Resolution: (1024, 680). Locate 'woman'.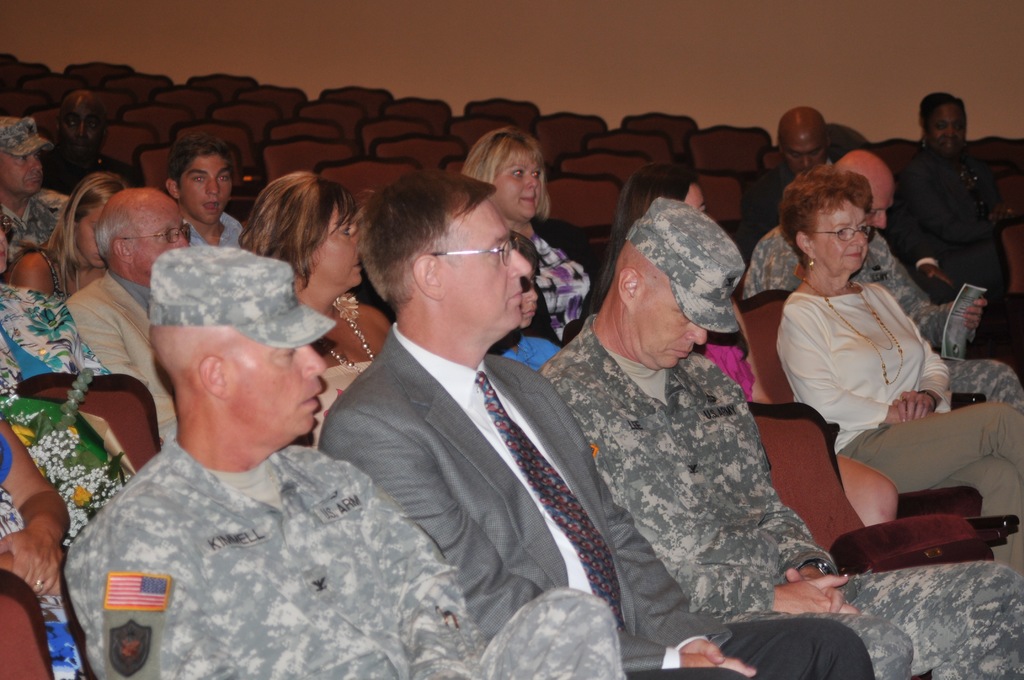
select_region(237, 169, 392, 368).
